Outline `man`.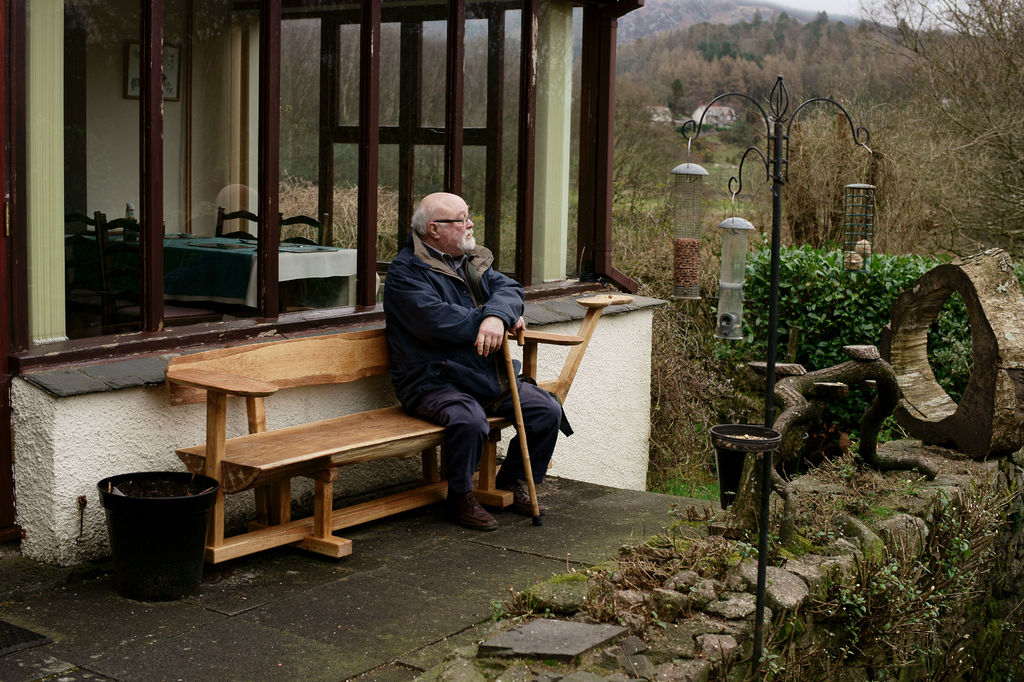
Outline: bbox(367, 185, 557, 545).
